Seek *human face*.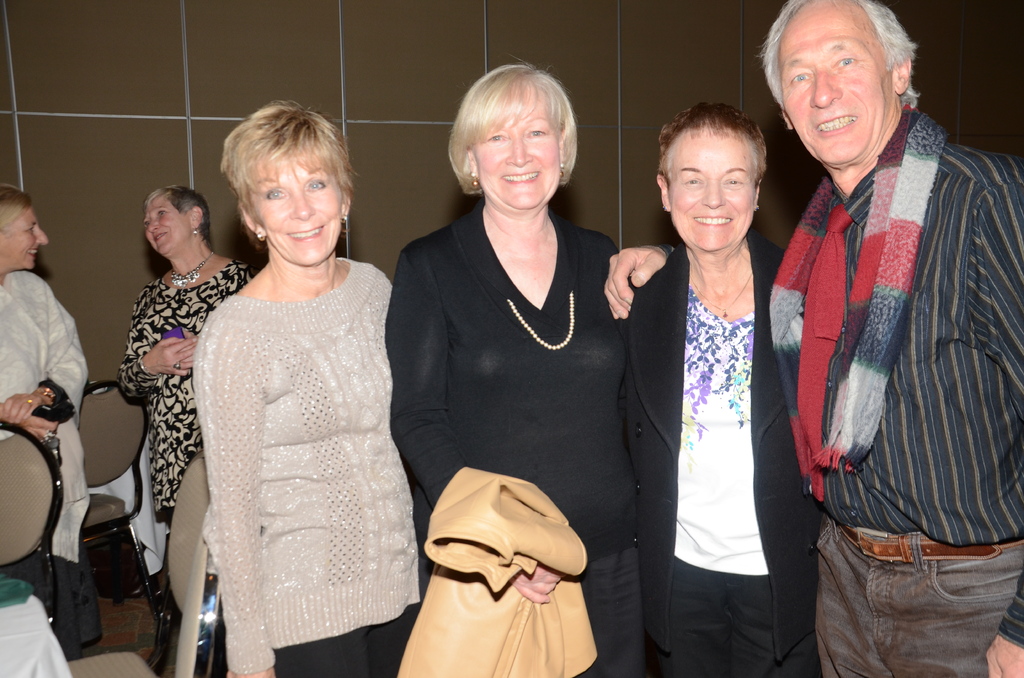
<box>781,4,891,168</box>.
